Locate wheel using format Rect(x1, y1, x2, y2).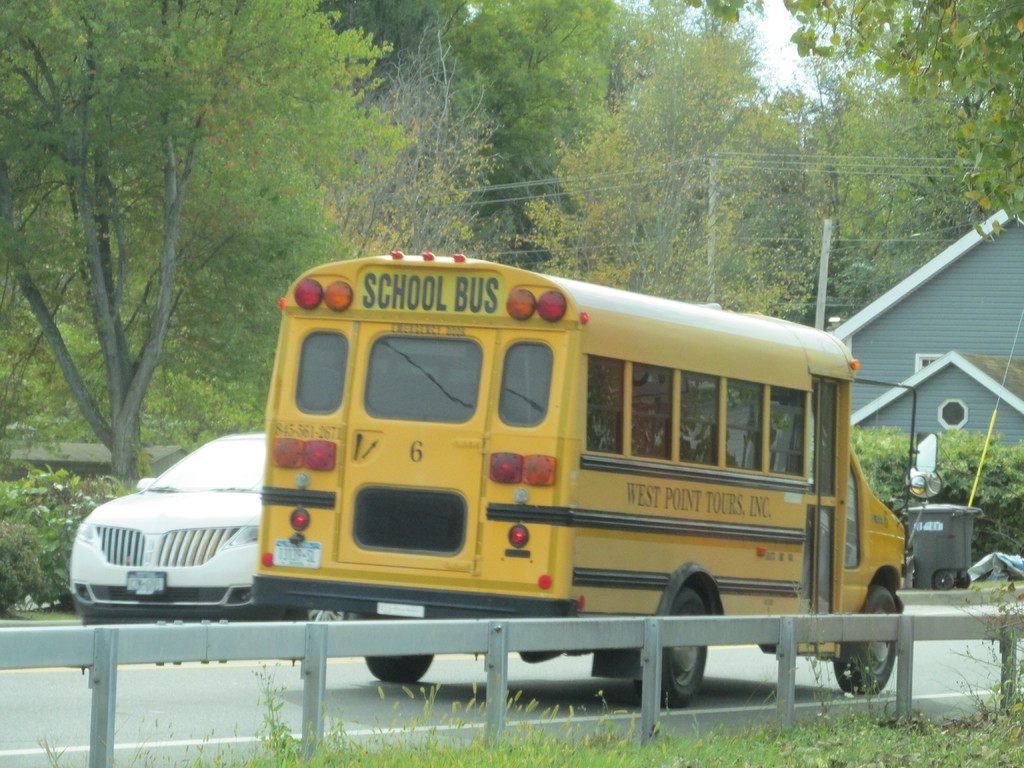
Rect(81, 618, 149, 627).
